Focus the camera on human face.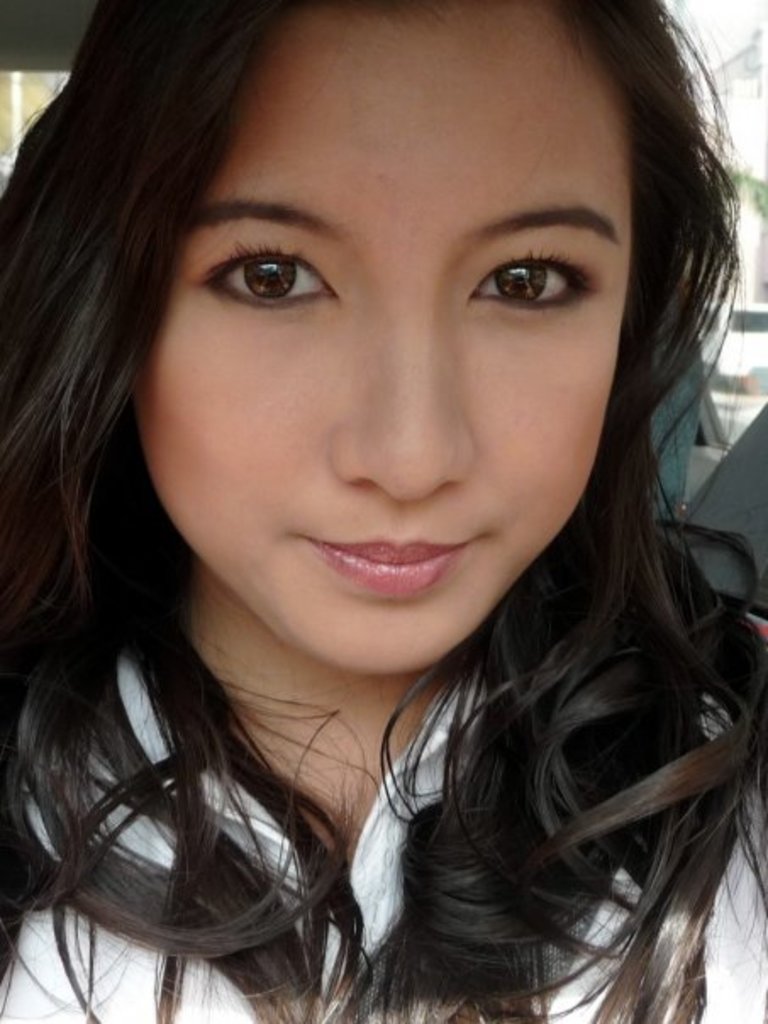
Focus region: 131 0 631 682.
